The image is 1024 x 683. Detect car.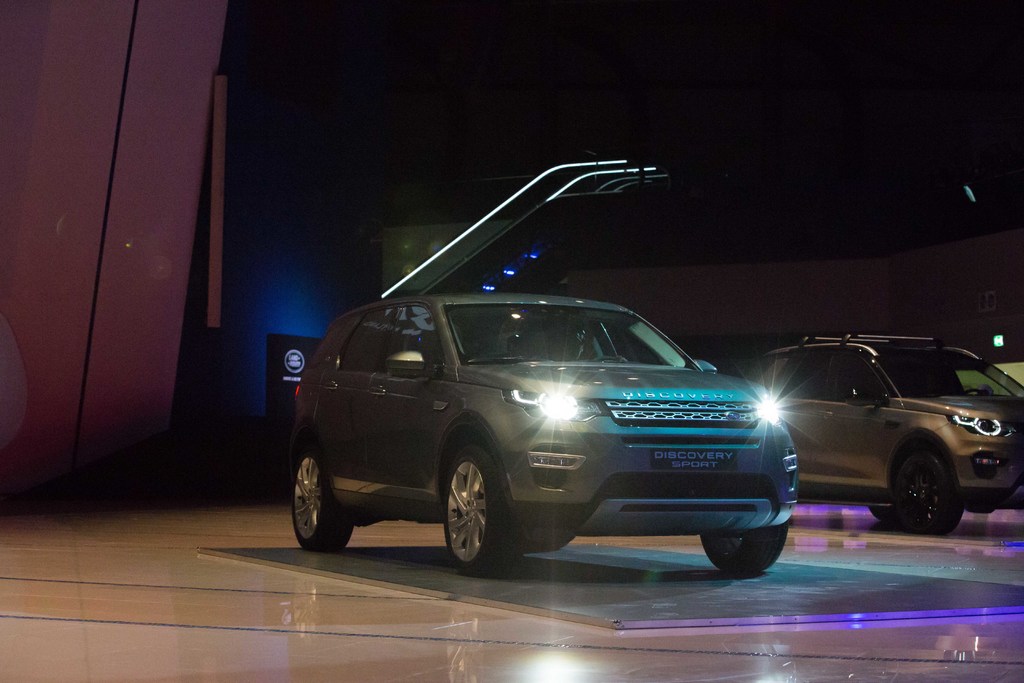
Detection: rect(742, 327, 1023, 539).
